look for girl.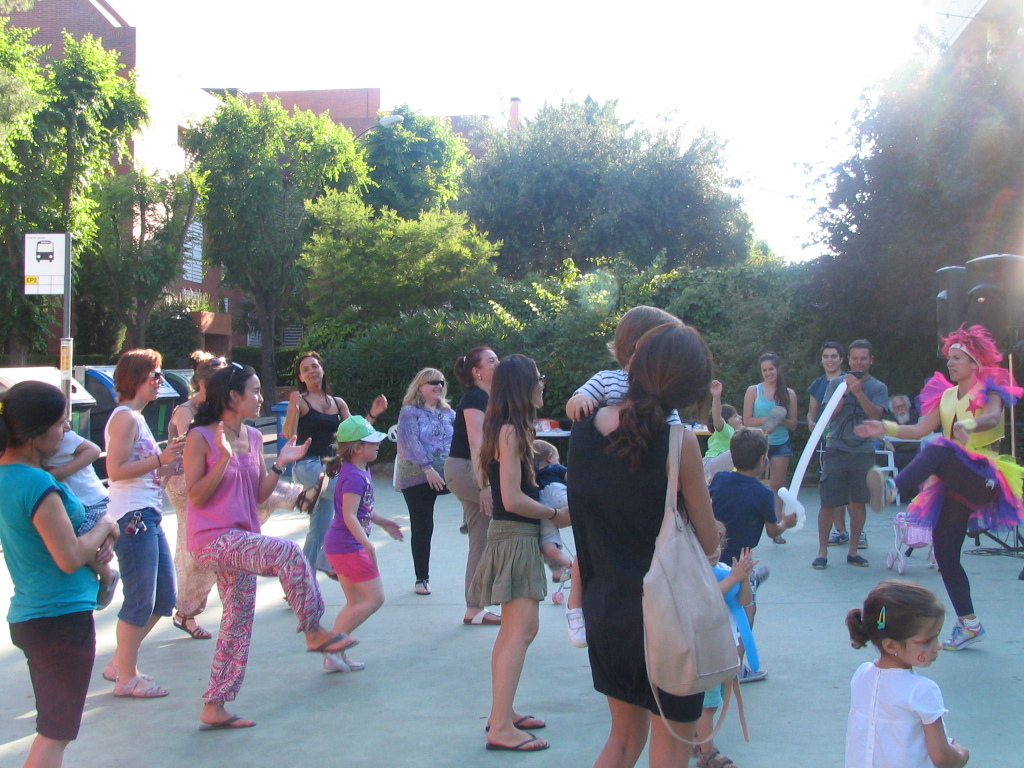
Found: [326, 413, 406, 670].
